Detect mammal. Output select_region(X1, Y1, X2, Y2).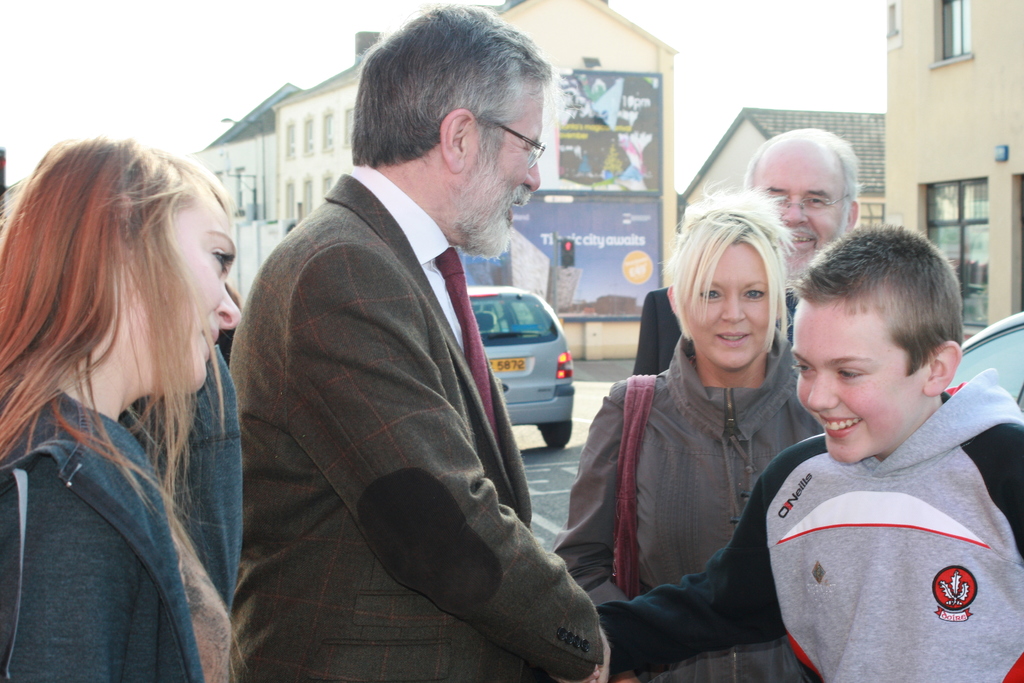
select_region(0, 107, 297, 638).
